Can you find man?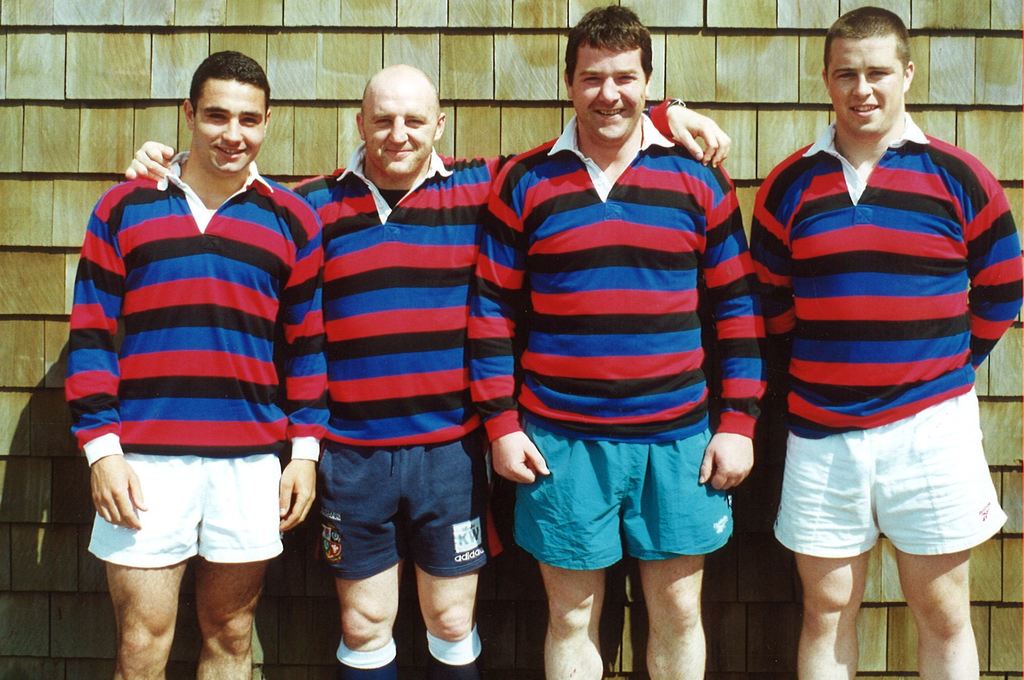
Yes, bounding box: (749,3,1013,672).
